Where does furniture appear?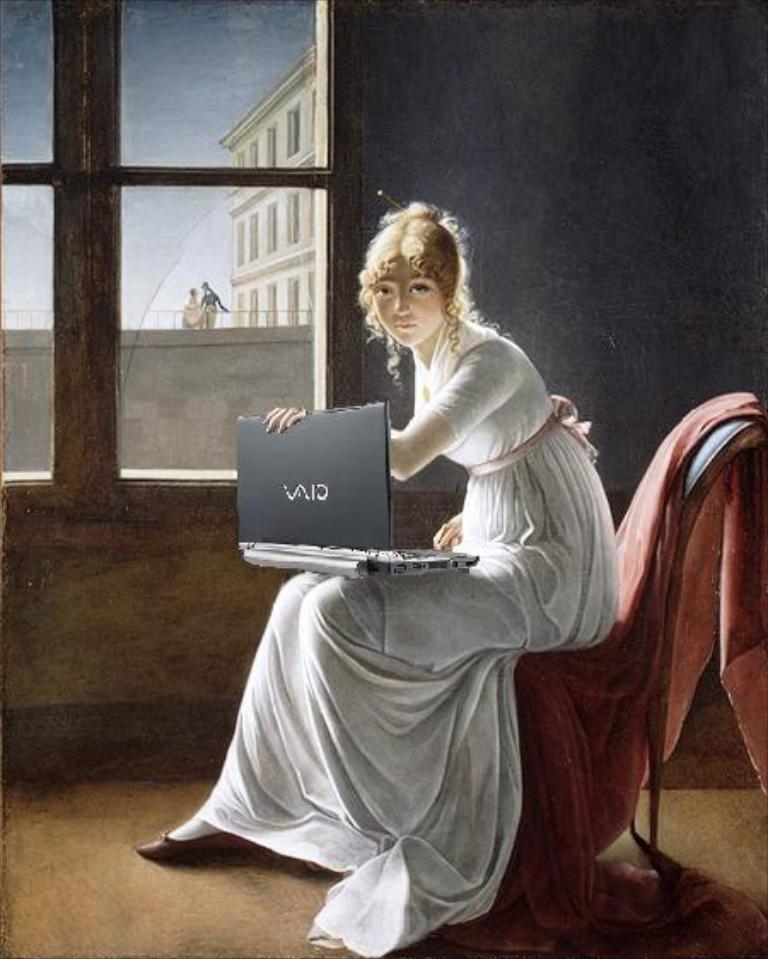
Appears at rect(514, 387, 766, 906).
